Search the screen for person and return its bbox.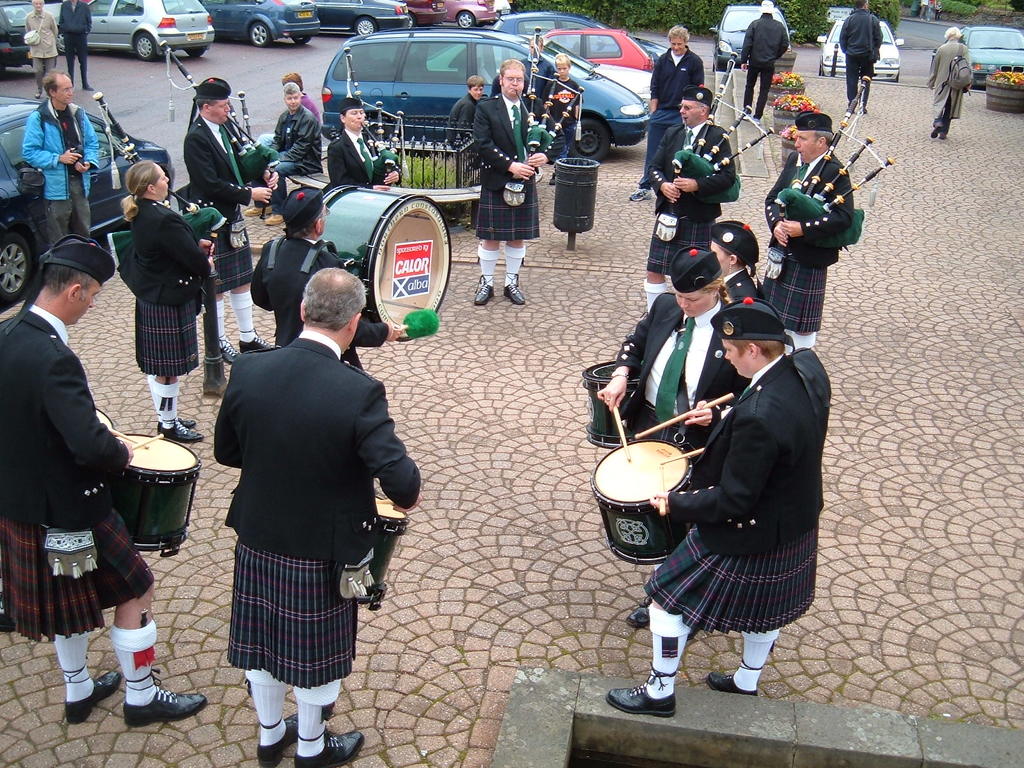
Found: 278/84/323/227.
